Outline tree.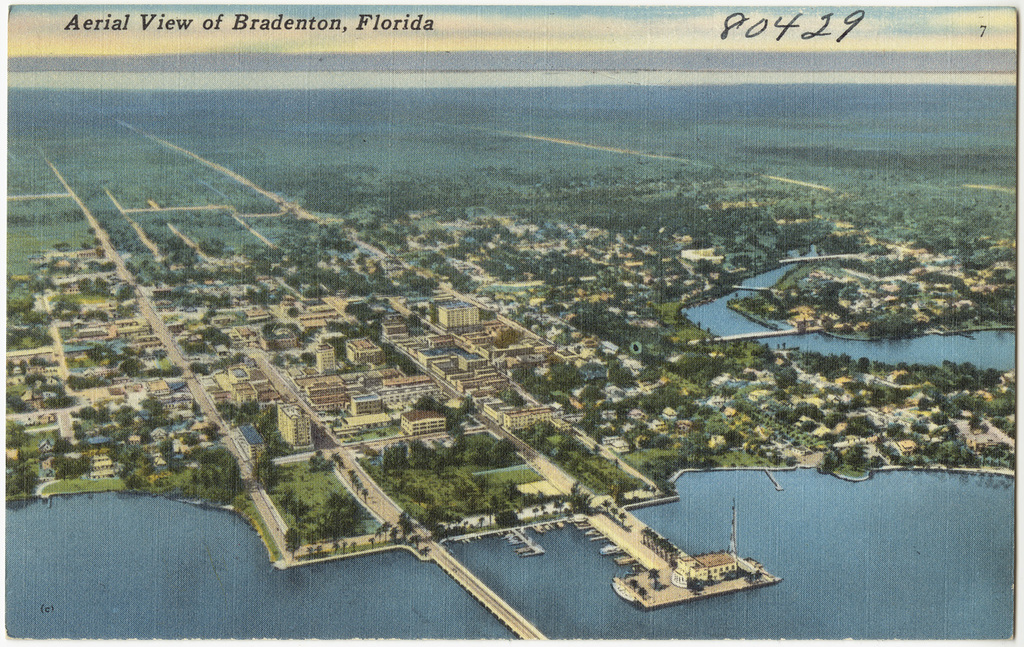
Outline: bbox=(286, 528, 304, 556).
